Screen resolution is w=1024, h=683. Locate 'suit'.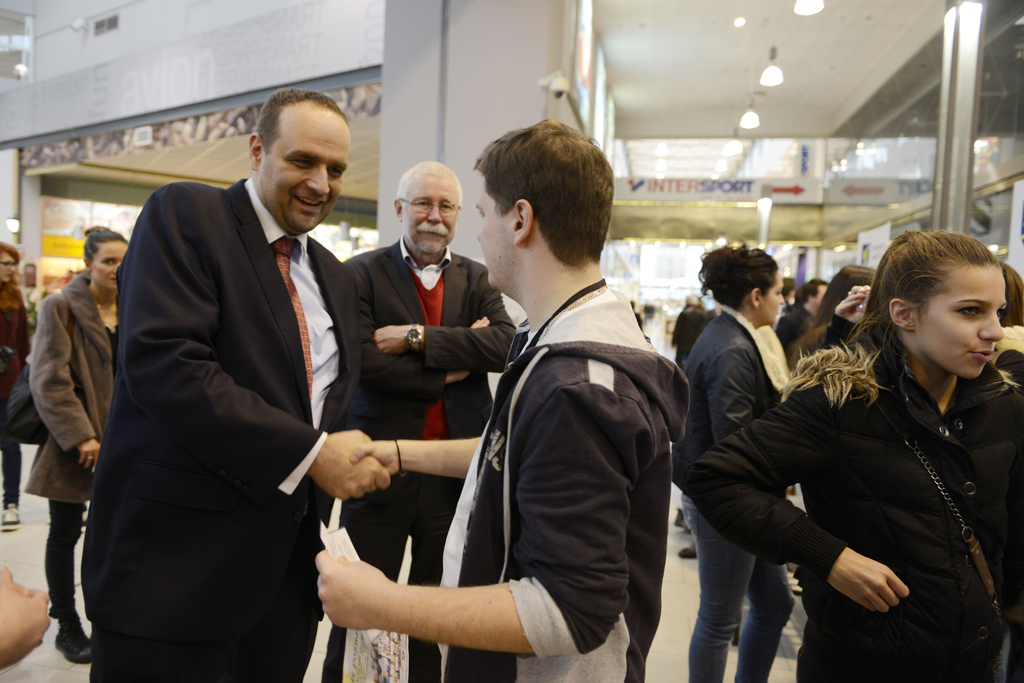
{"left": 60, "top": 78, "right": 383, "bottom": 682}.
